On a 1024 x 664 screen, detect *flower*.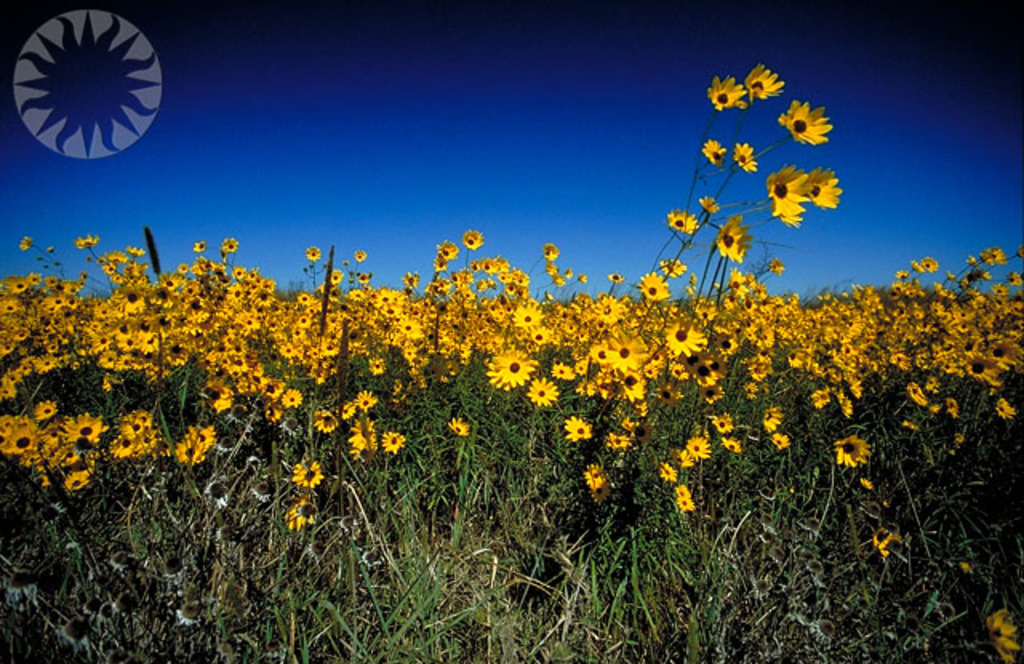
x1=717, y1=218, x2=749, y2=269.
